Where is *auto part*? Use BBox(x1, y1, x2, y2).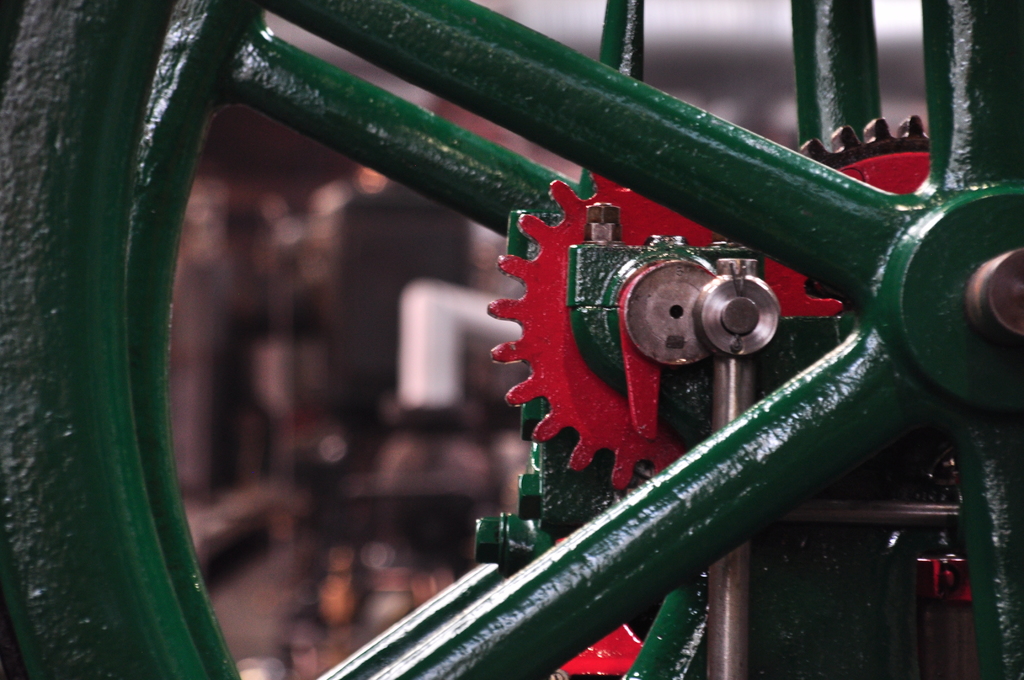
BBox(0, 0, 1023, 679).
